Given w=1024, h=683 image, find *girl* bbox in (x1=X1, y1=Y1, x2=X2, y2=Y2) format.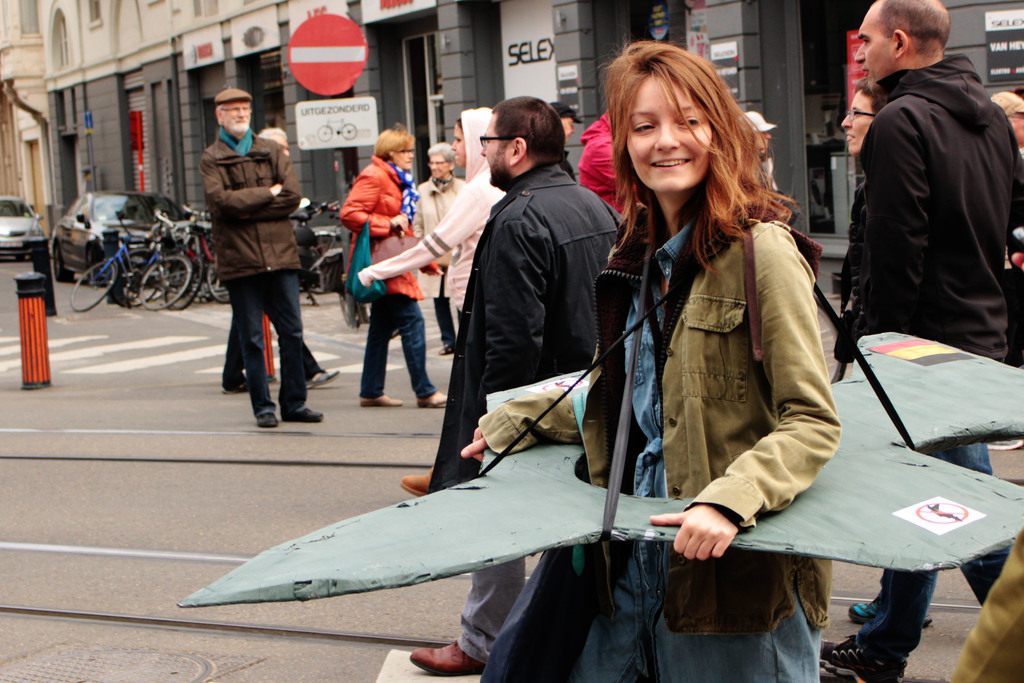
(x1=360, y1=108, x2=488, y2=495).
